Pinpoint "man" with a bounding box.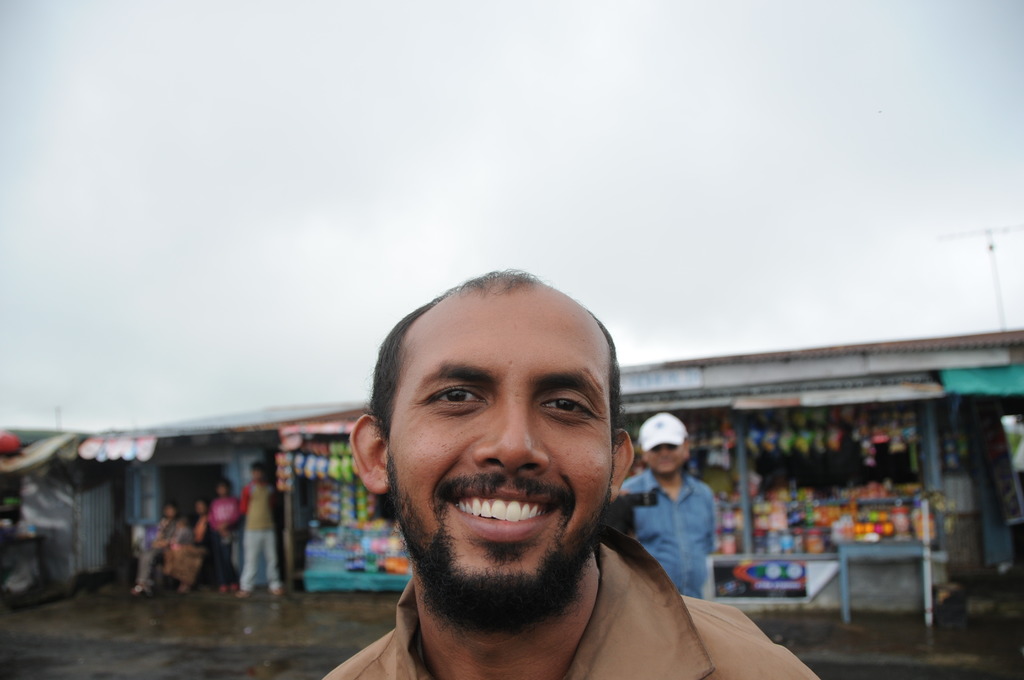
x1=239, y1=458, x2=284, y2=594.
